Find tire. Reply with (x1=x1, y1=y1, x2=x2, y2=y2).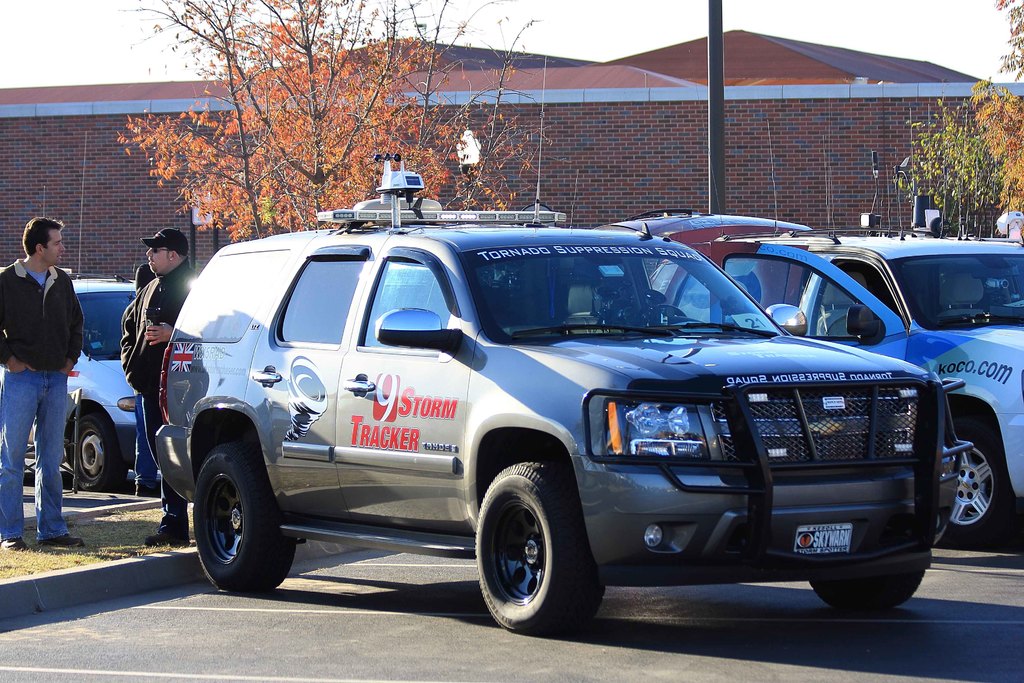
(x1=942, y1=420, x2=1012, y2=541).
